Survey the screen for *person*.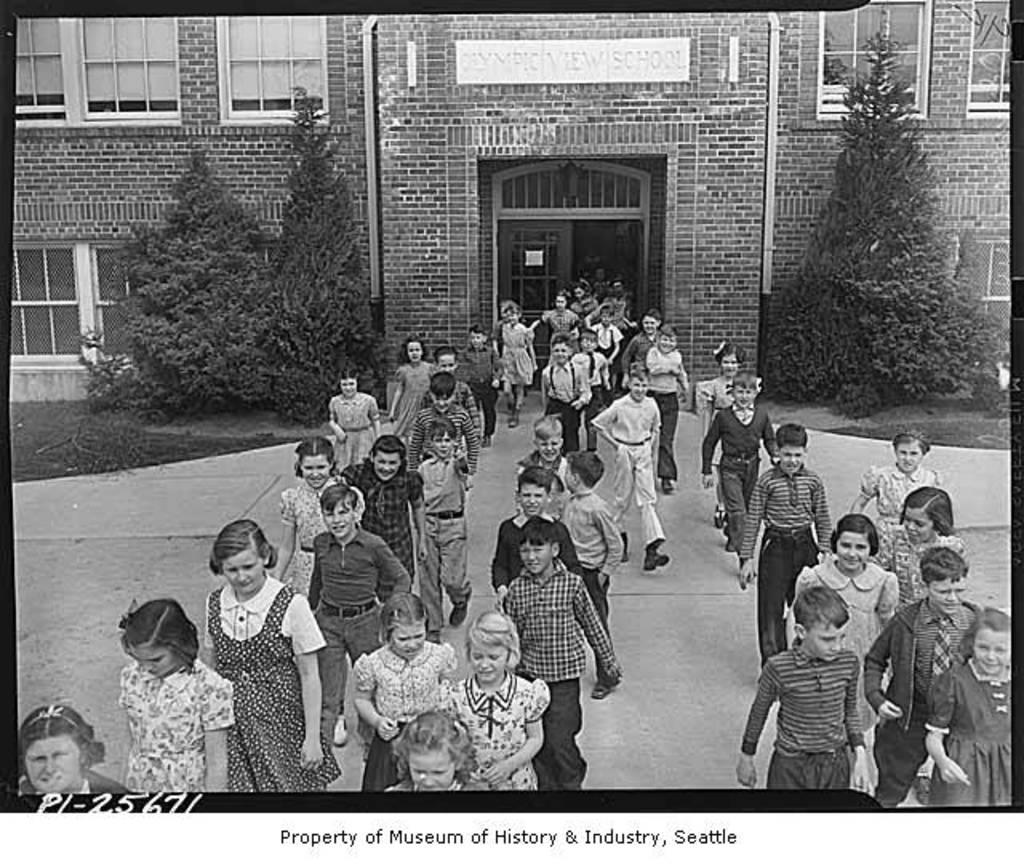
Survey found: <region>738, 587, 880, 792</region>.
